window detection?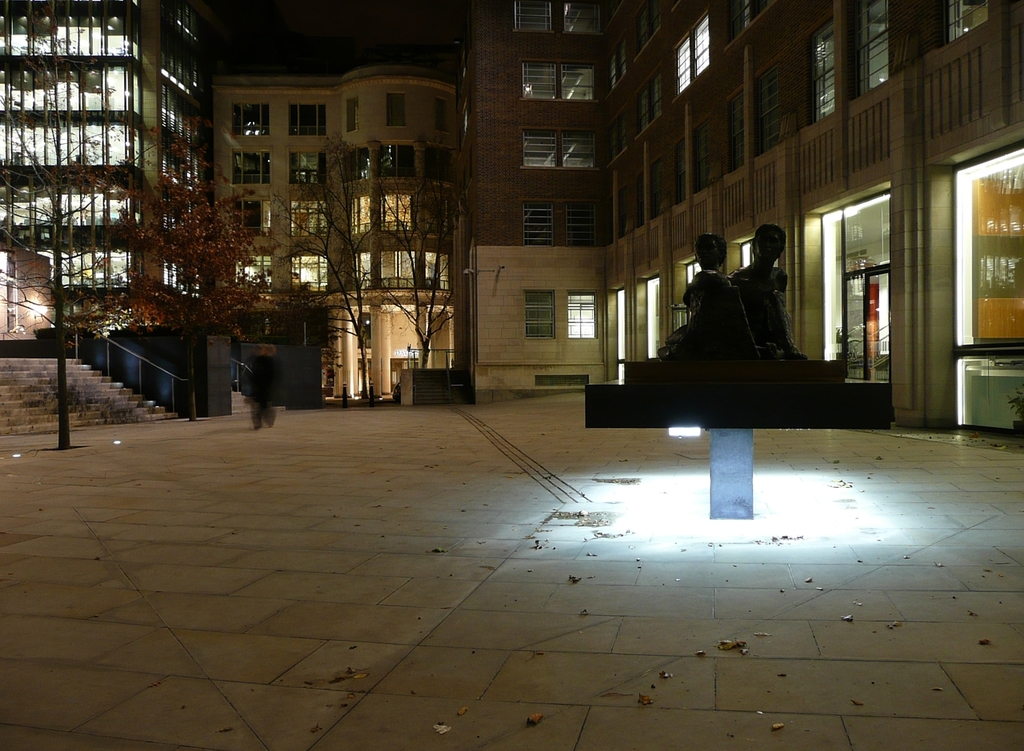
(520, 290, 554, 343)
